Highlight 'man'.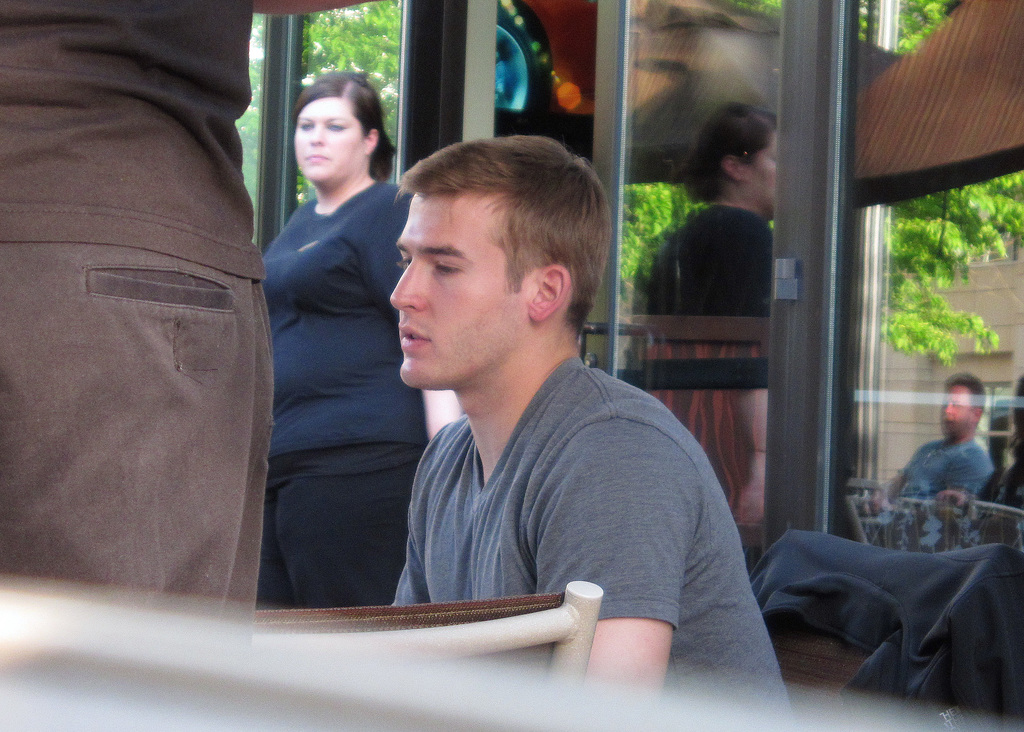
Highlighted region: [left=305, top=137, right=756, bottom=666].
